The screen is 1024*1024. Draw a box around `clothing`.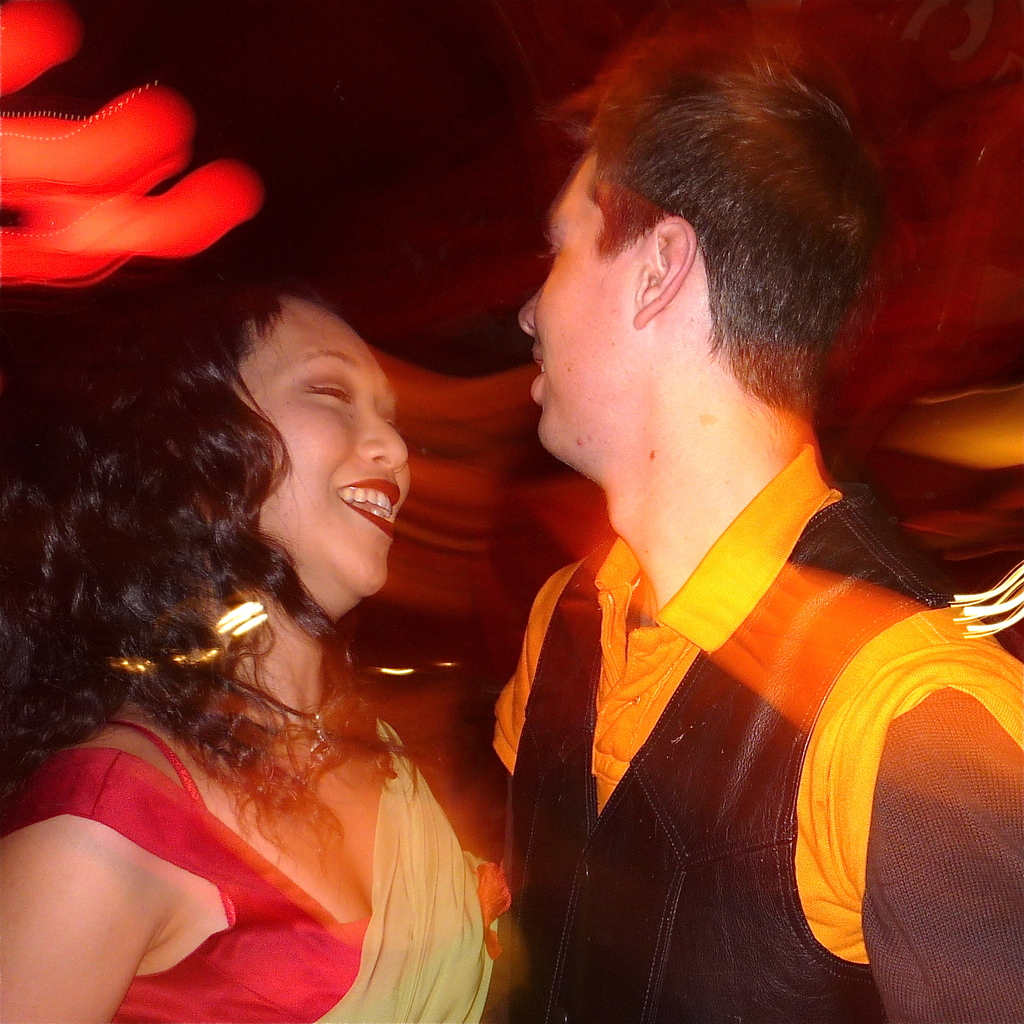
[499, 423, 1023, 1023].
